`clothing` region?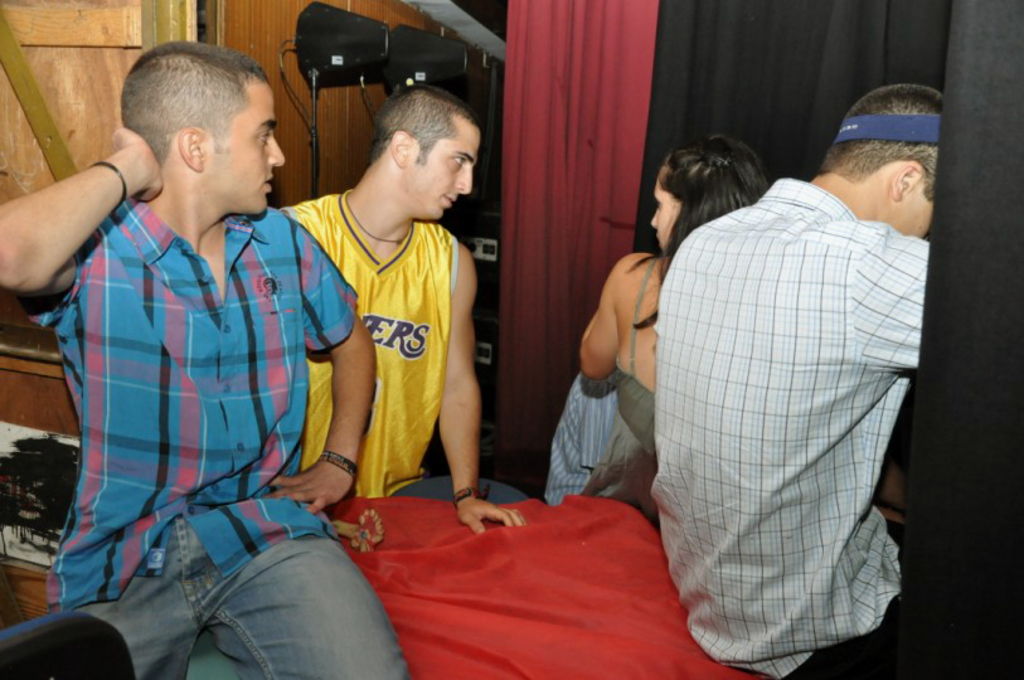
649 159 948 679
